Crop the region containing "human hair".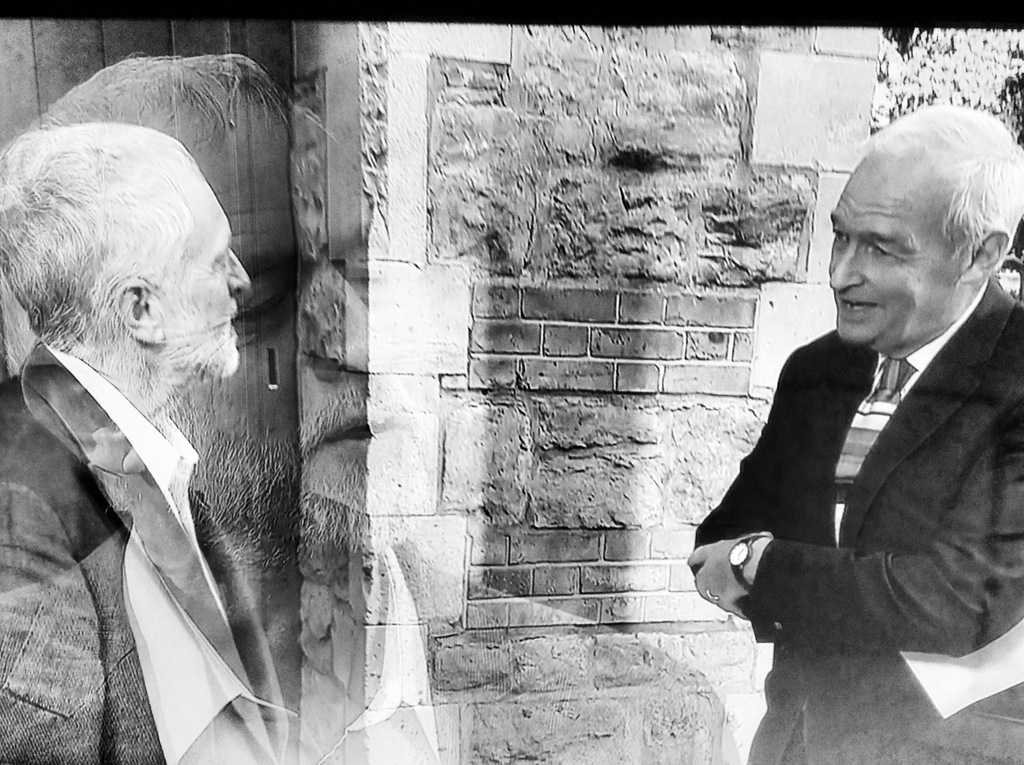
Crop region: detection(19, 108, 225, 382).
